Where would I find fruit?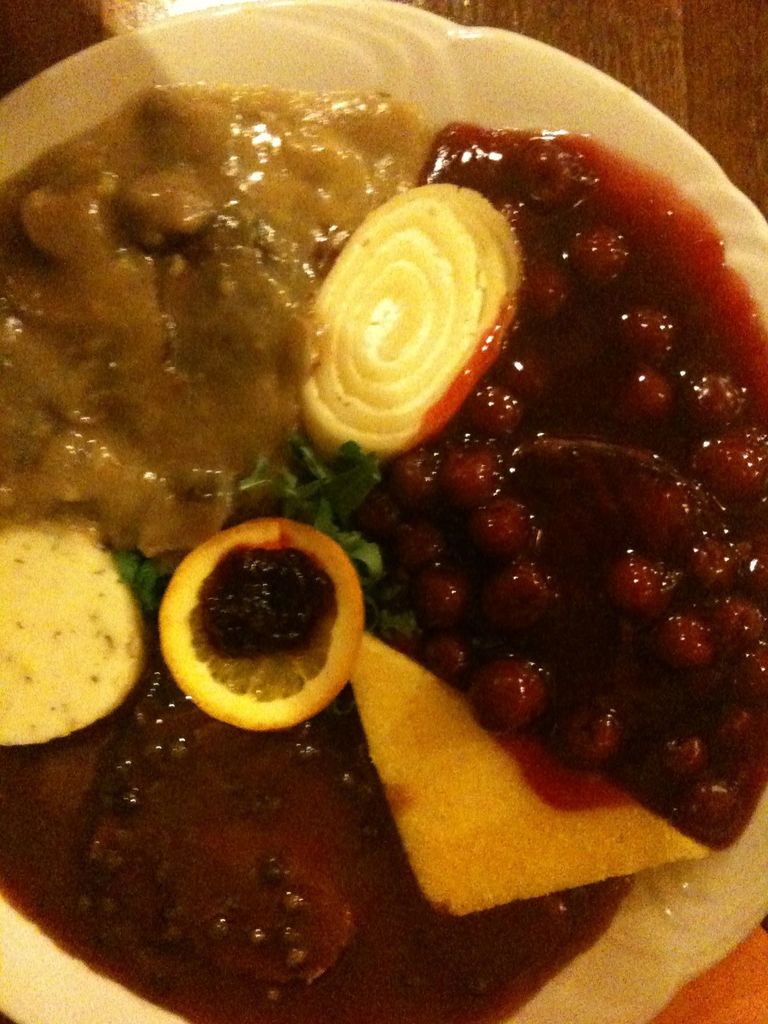
At [left=307, top=180, right=524, bottom=462].
